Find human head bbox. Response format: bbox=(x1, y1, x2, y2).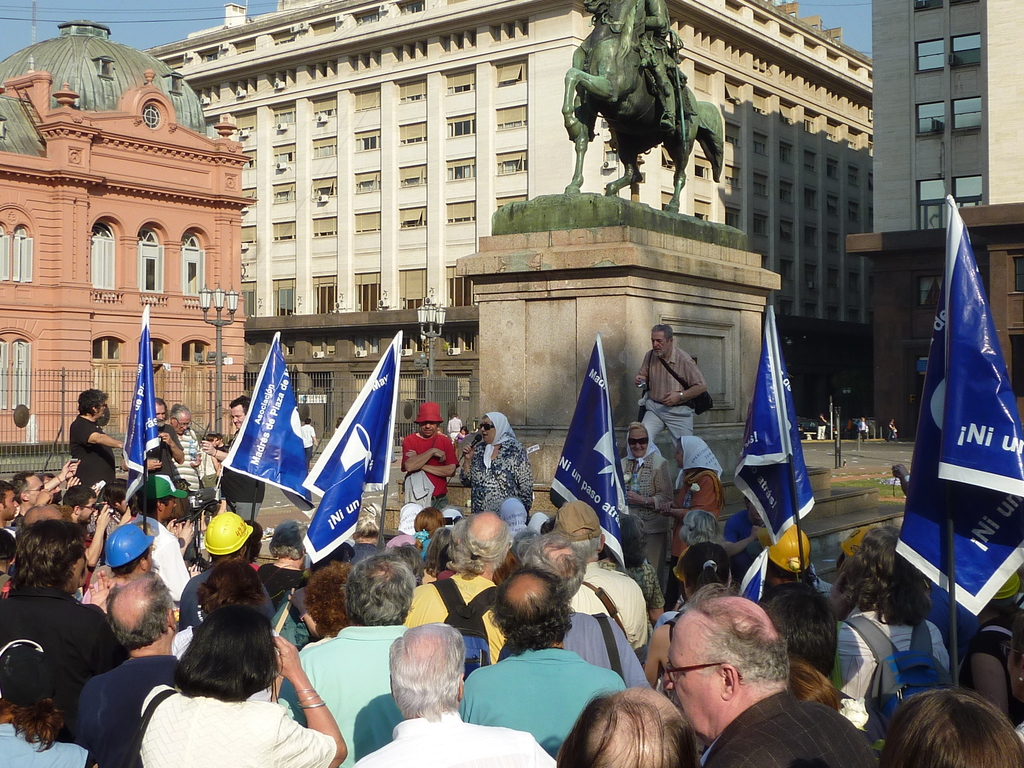
bbox=(518, 532, 586, 600).
